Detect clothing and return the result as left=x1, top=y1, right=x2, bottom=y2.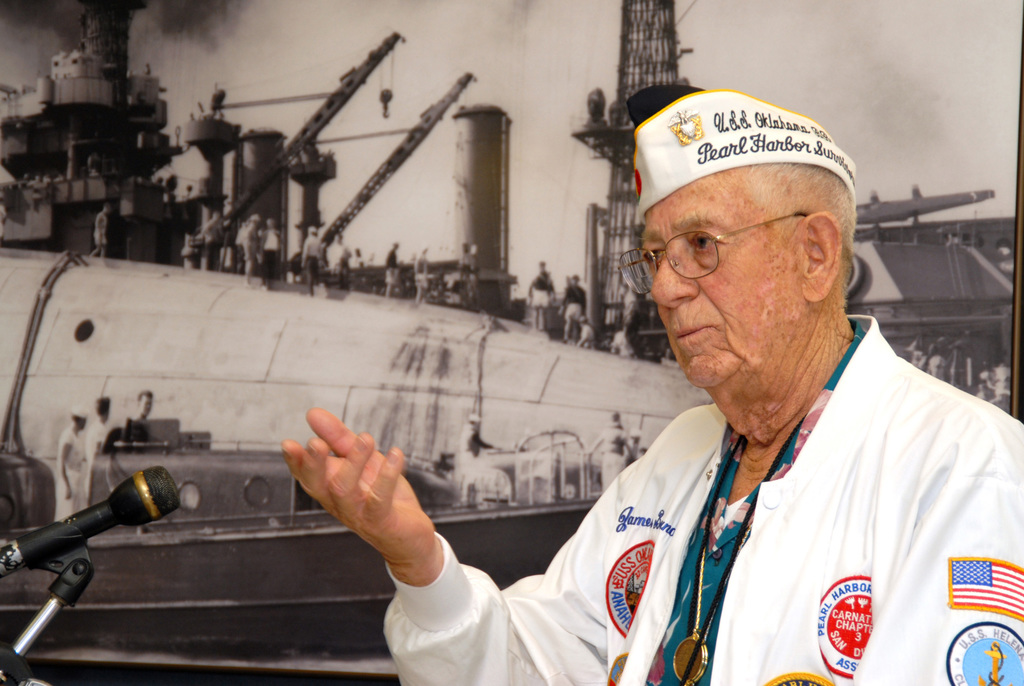
left=257, top=229, right=281, bottom=277.
